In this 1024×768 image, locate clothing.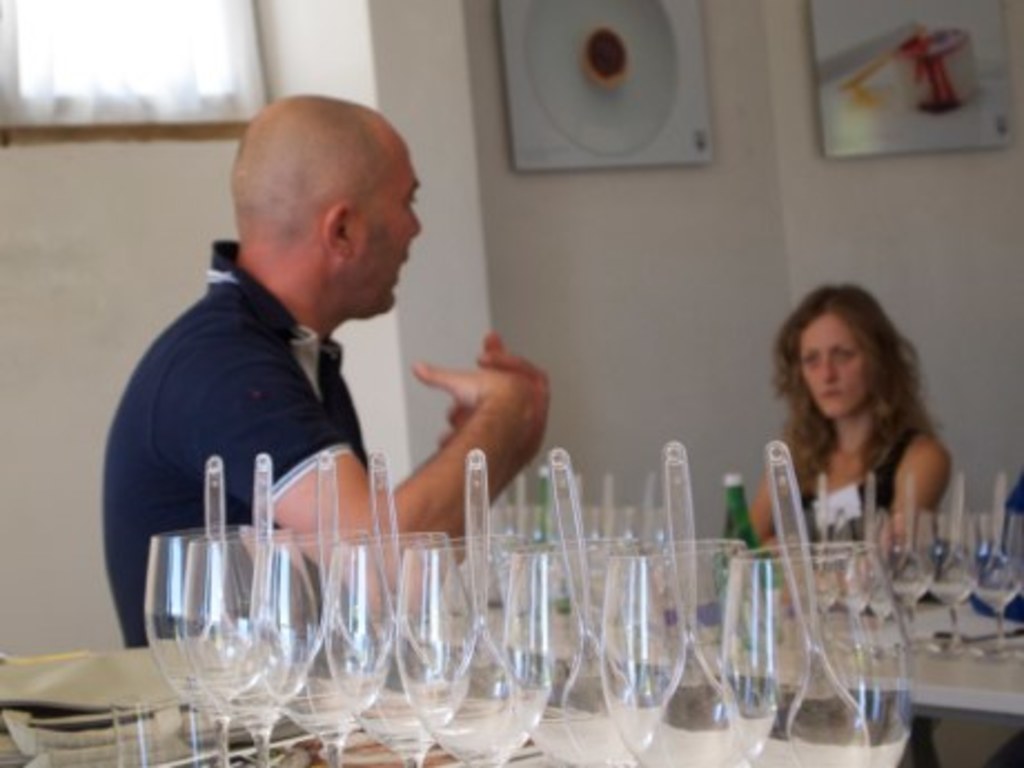
Bounding box: locate(801, 405, 915, 521).
